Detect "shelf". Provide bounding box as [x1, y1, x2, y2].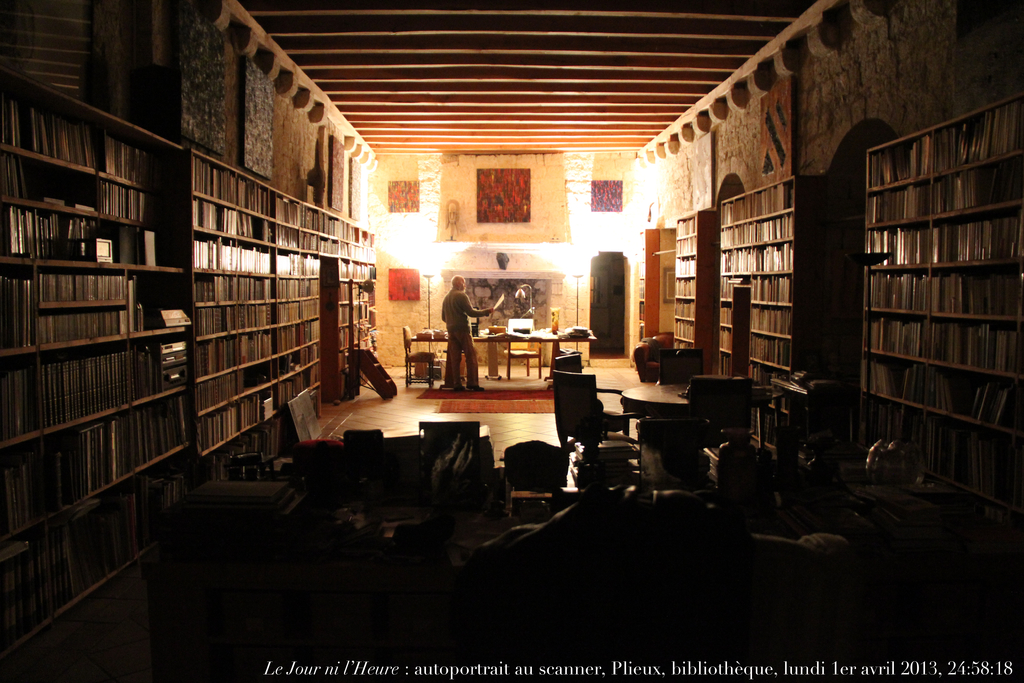
[0, 63, 204, 682].
